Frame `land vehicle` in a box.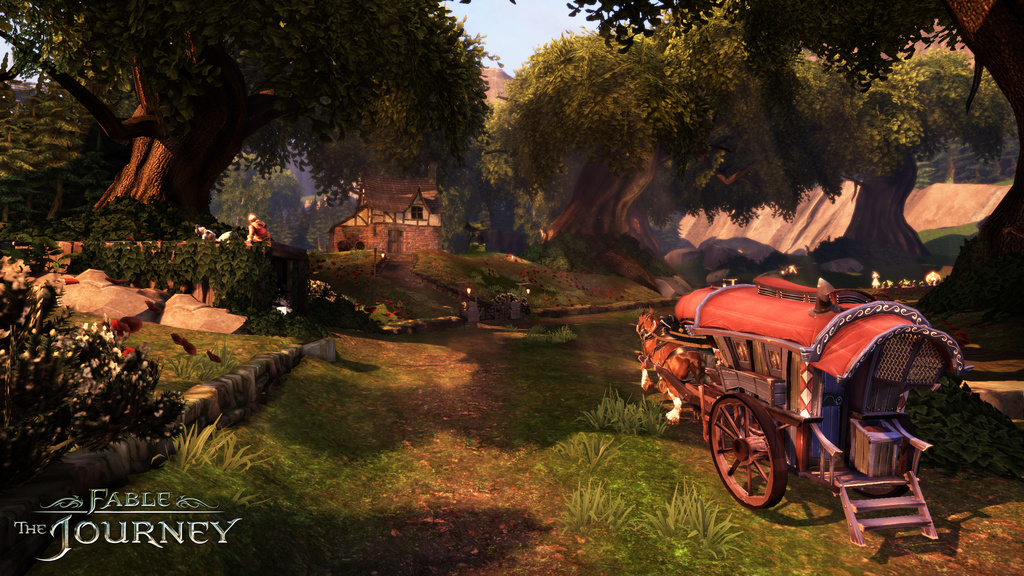
left=643, top=271, right=975, bottom=541.
